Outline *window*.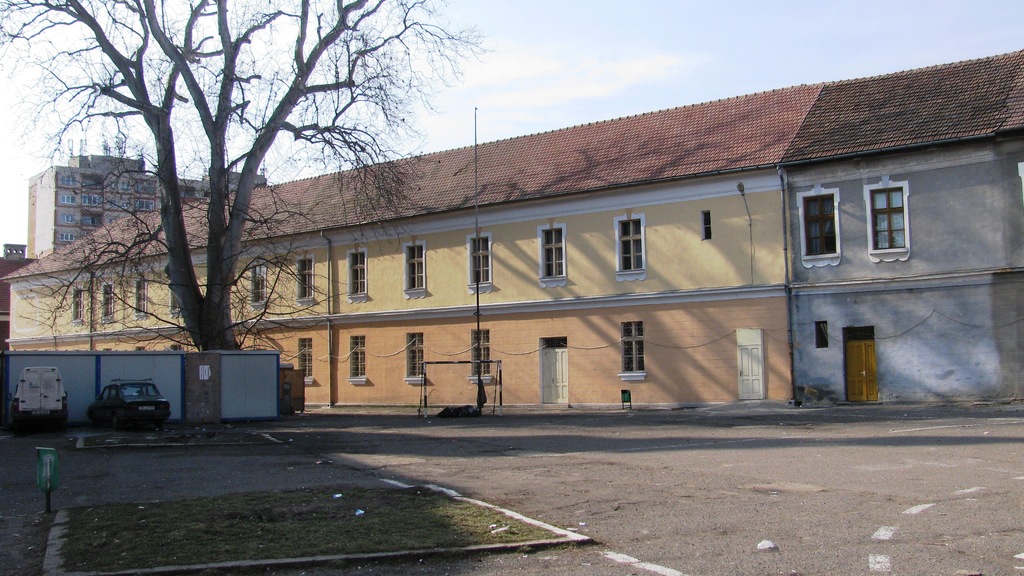
Outline: bbox(406, 238, 429, 293).
